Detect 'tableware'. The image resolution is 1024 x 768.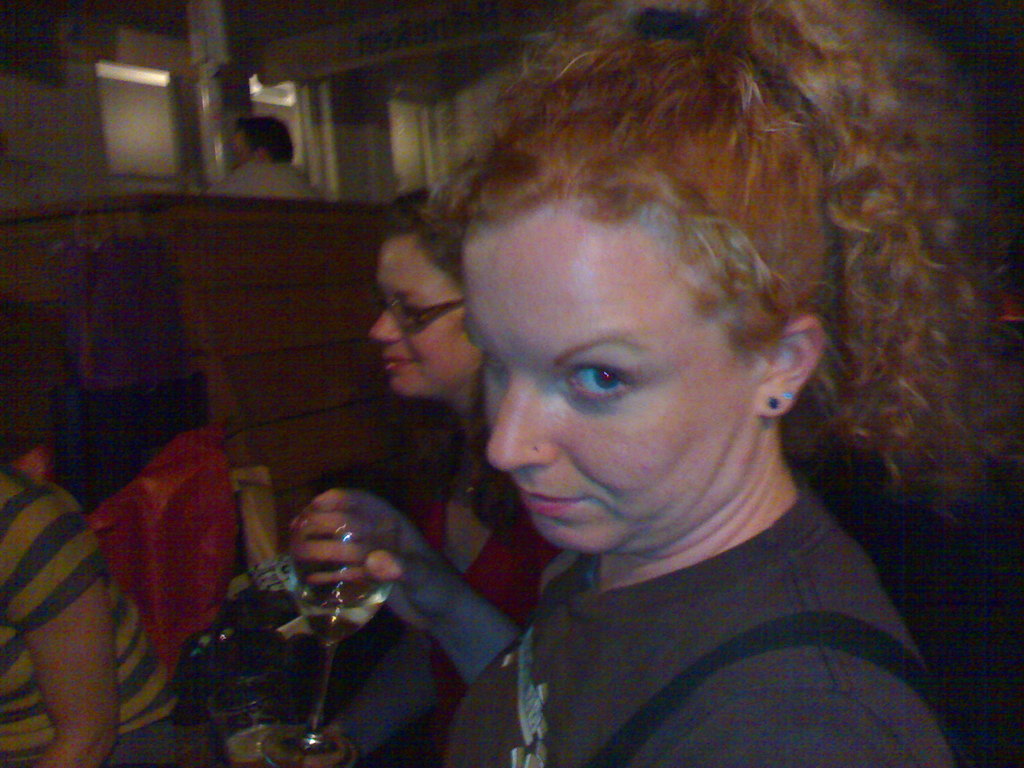
l=260, t=508, r=399, b=767.
